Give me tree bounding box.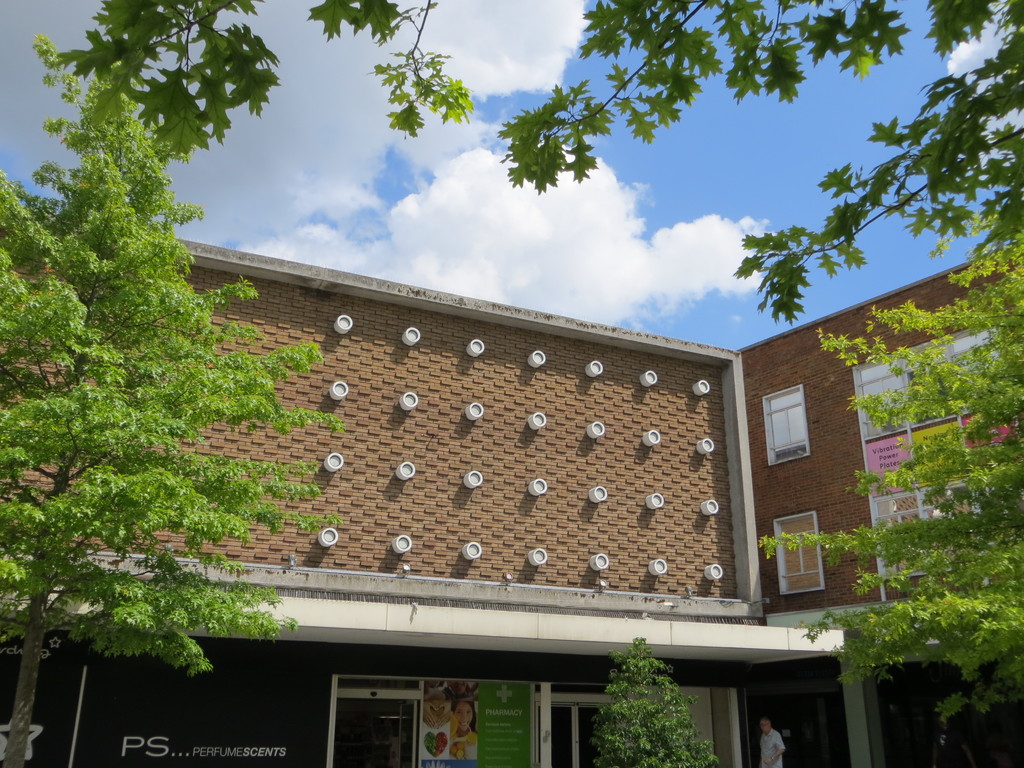
0, 33, 349, 767.
